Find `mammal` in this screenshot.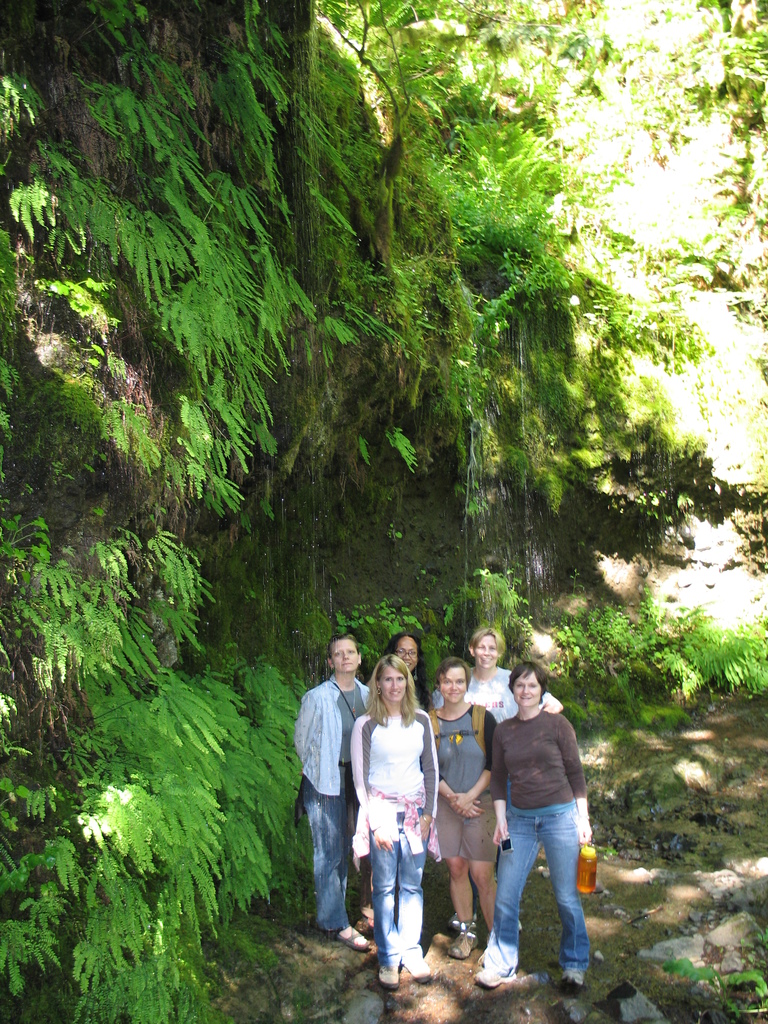
The bounding box for `mammal` is box(383, 633, 435, 717).
